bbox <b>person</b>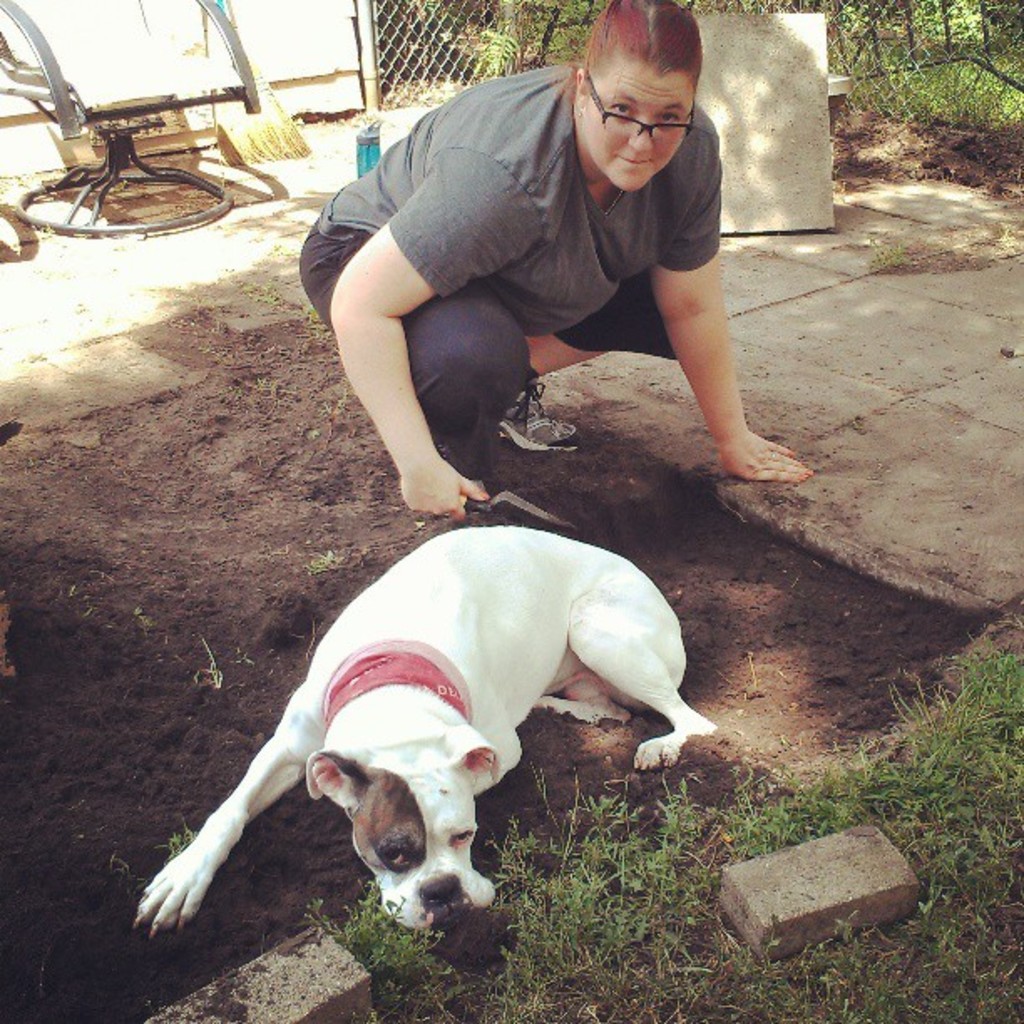
<box>289,0,785,544</box>
